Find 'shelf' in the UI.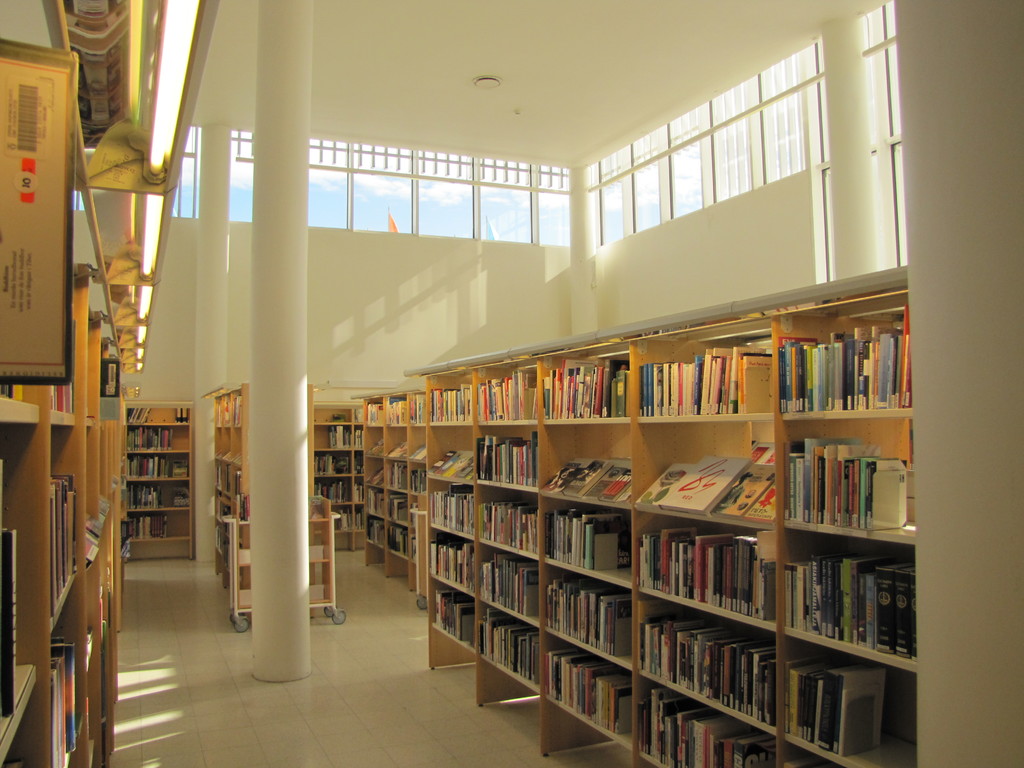
UI element at region(400, 264, 919, 767).
